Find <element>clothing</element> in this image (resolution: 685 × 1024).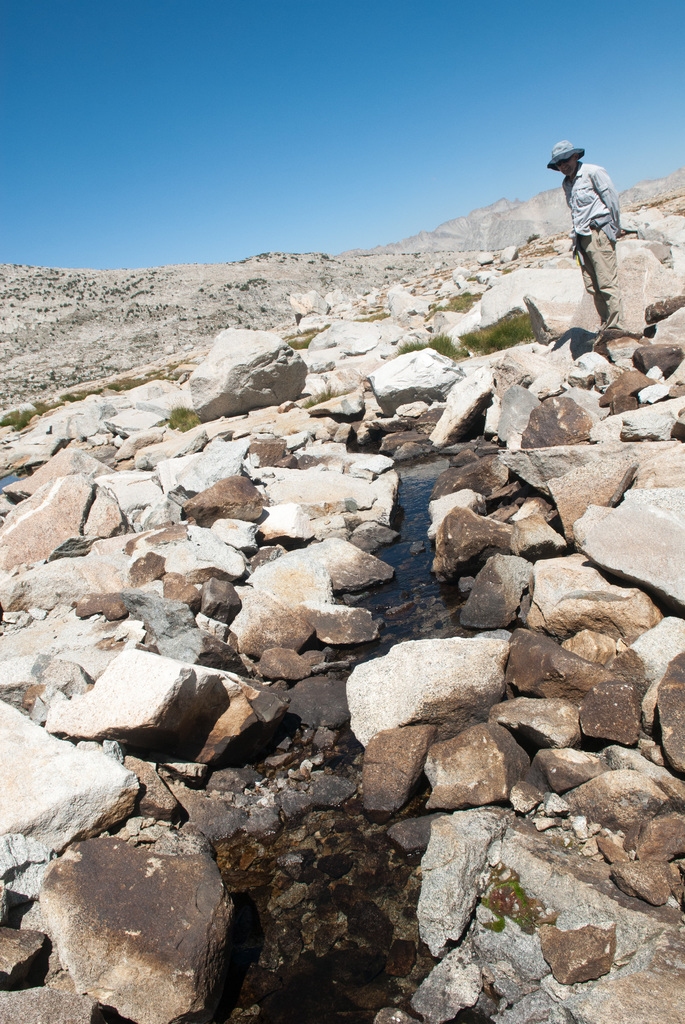
box(568, 157, 617, 330).
